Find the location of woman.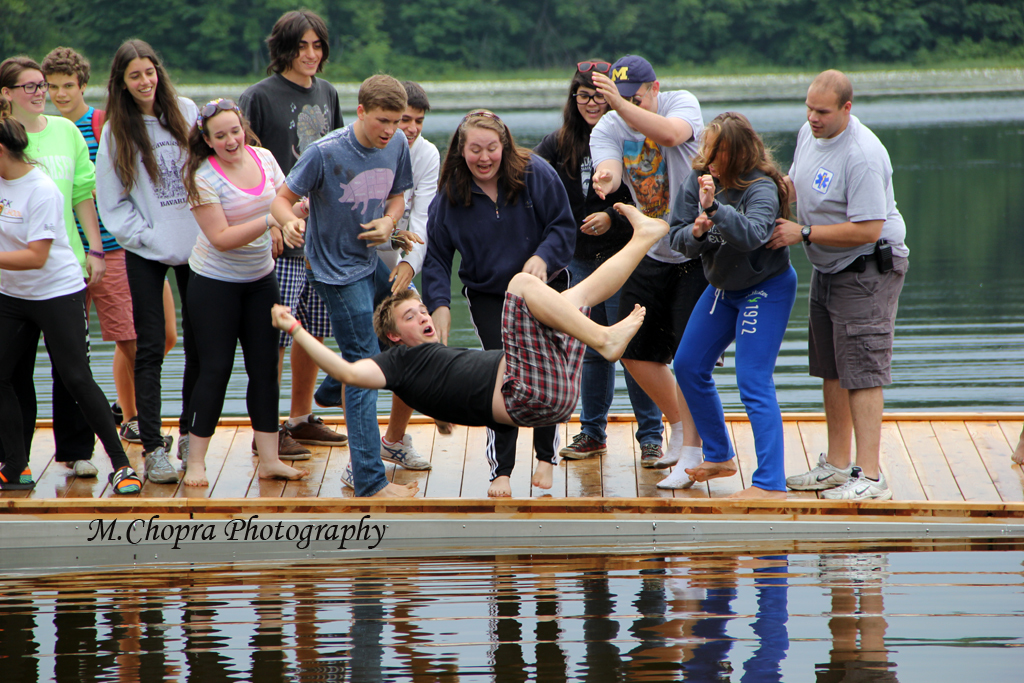
Location: 157/75/289/472.
